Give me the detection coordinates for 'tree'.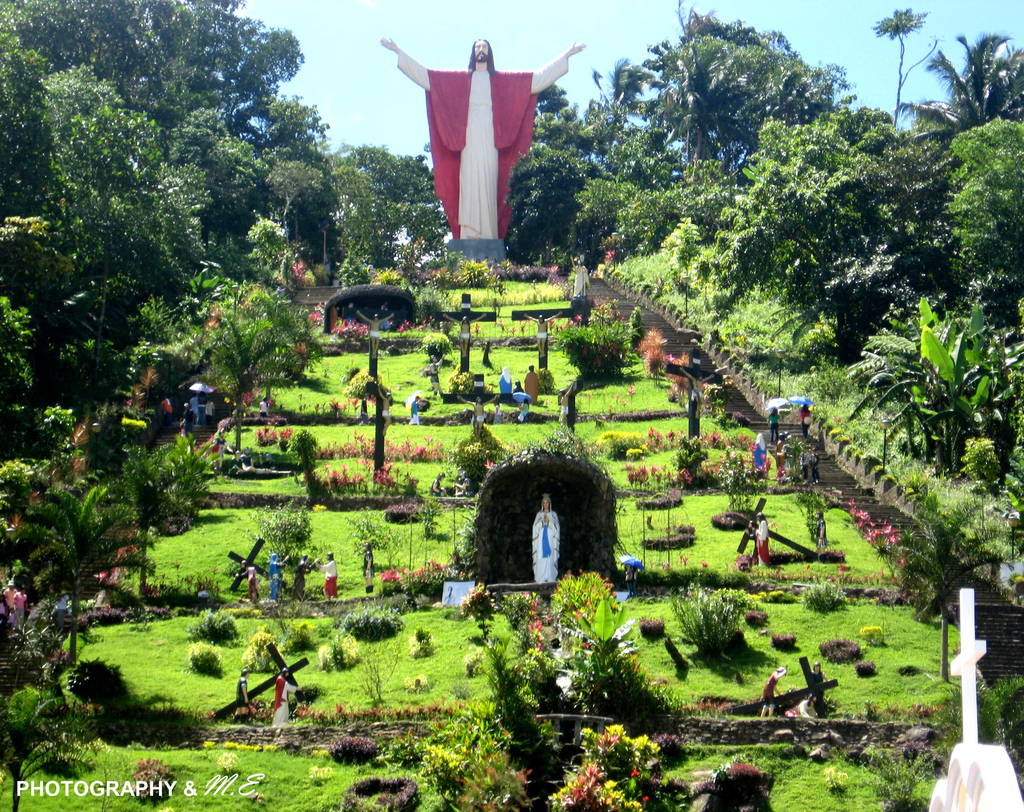
(0,691,100,811).
